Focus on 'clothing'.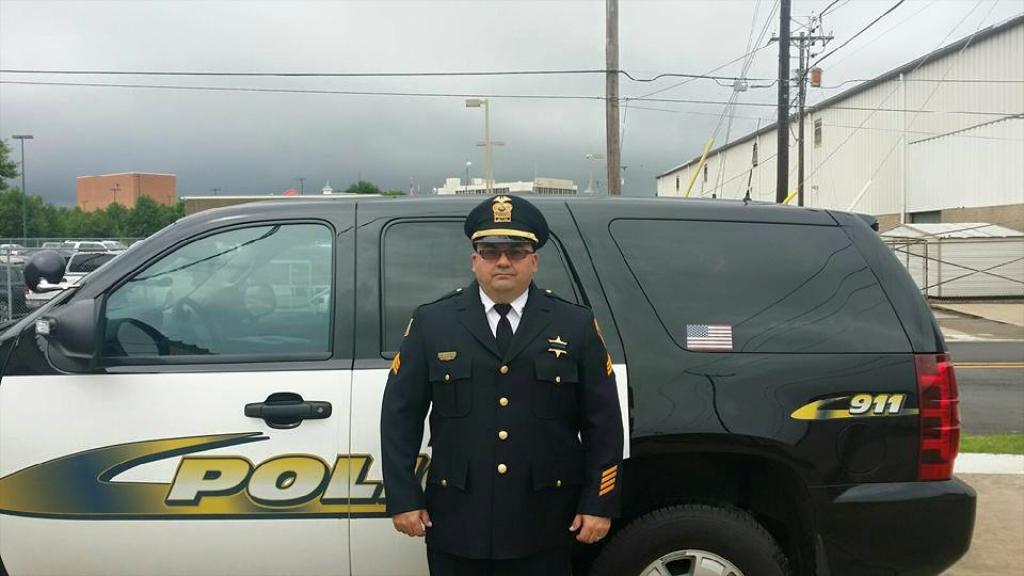
Focused at bbox=[374, 258, 617, 570].
